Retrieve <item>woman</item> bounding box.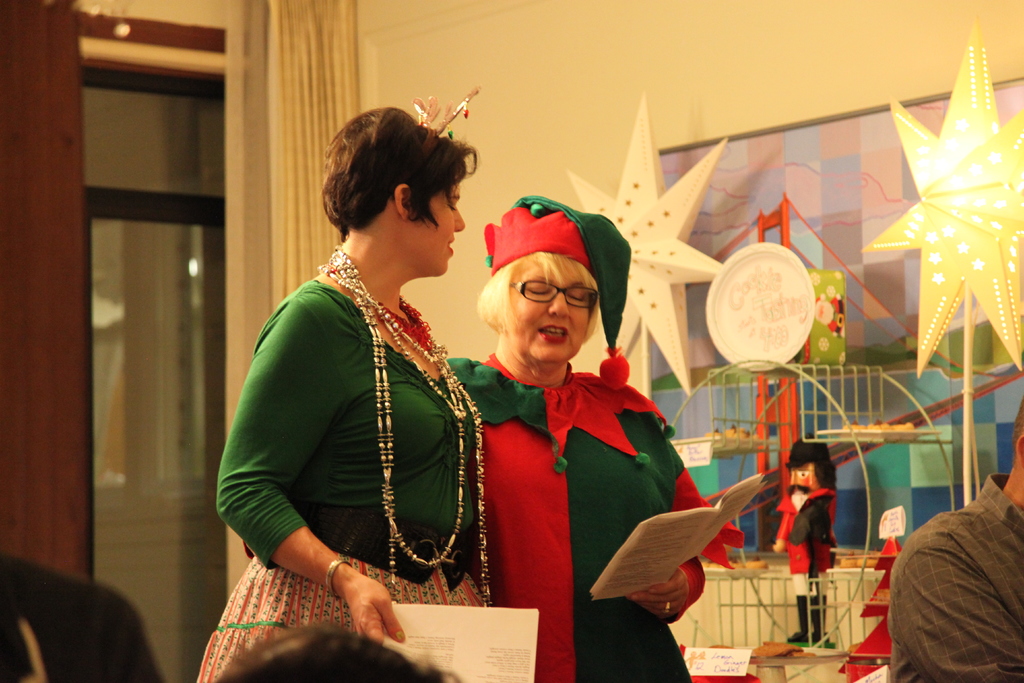
Bounding box: x1=442, y1=198, x2=714, y2=682.
